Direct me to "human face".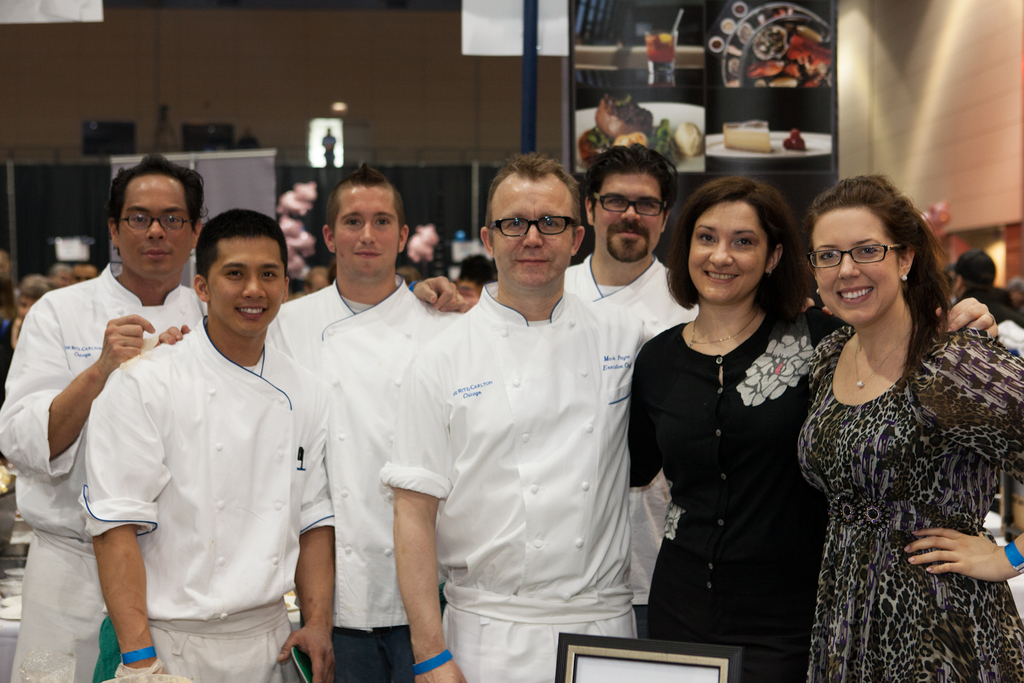
Direction: BBox(339, 181, 397, 272).
